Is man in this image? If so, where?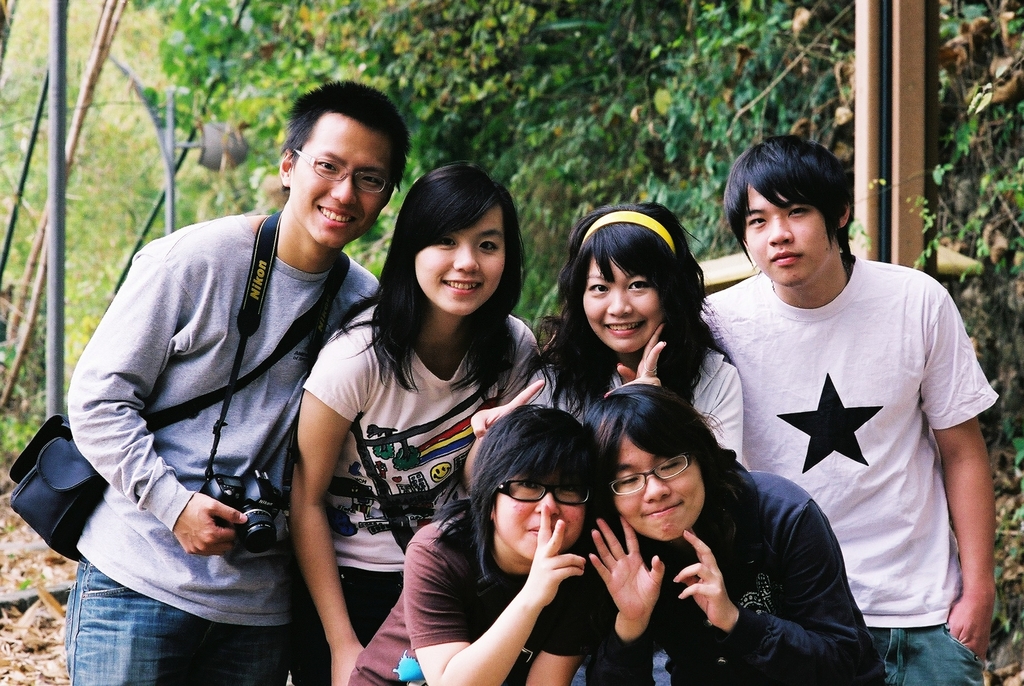
Yes, at x1=67, y1=80, x2=415, y2=683.
